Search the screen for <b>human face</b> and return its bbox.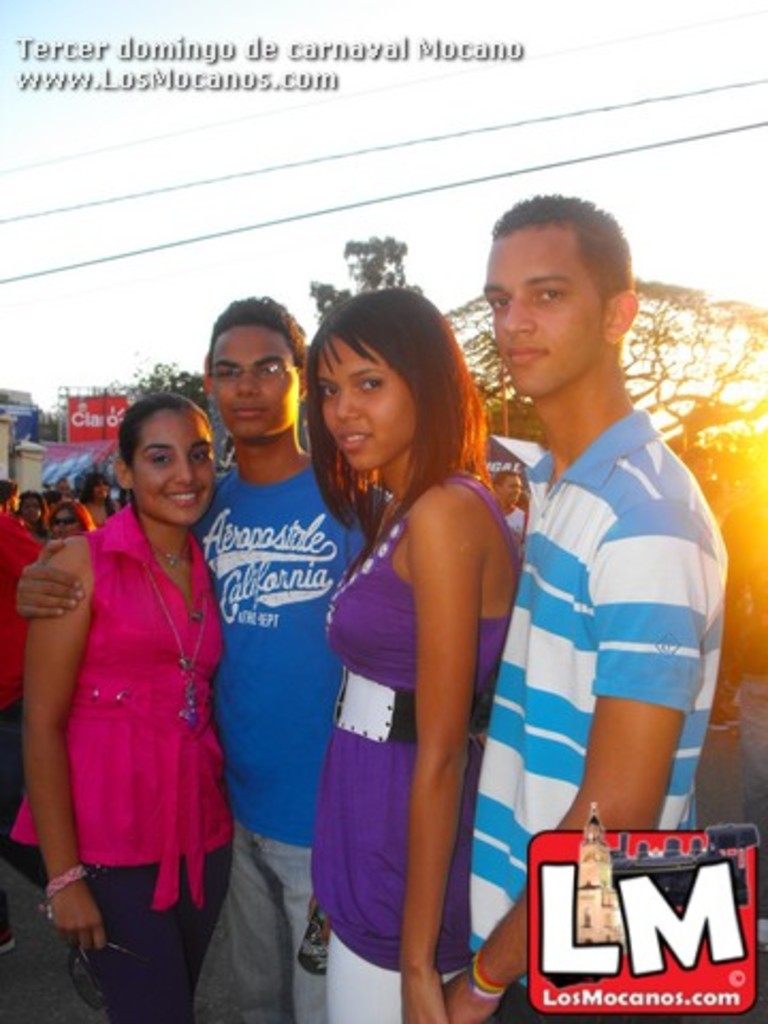
Found: {"x1": 482, "y1": 230, "x2": 604, "y2": 397}.
